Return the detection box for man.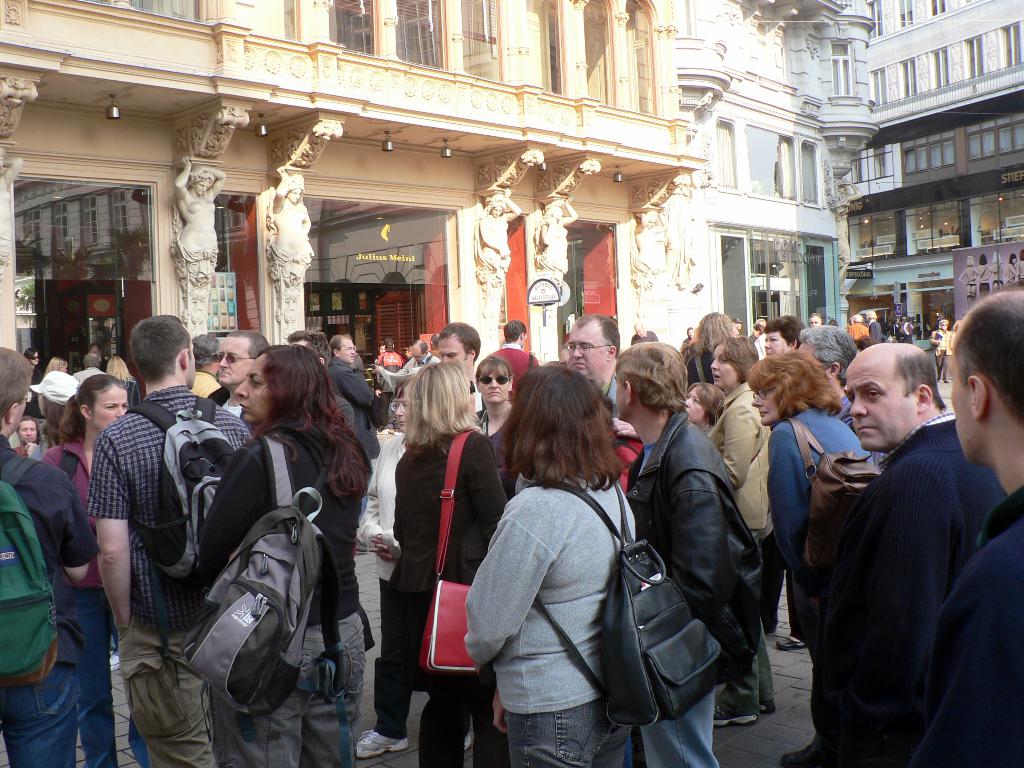
(904,285,1023,767).
